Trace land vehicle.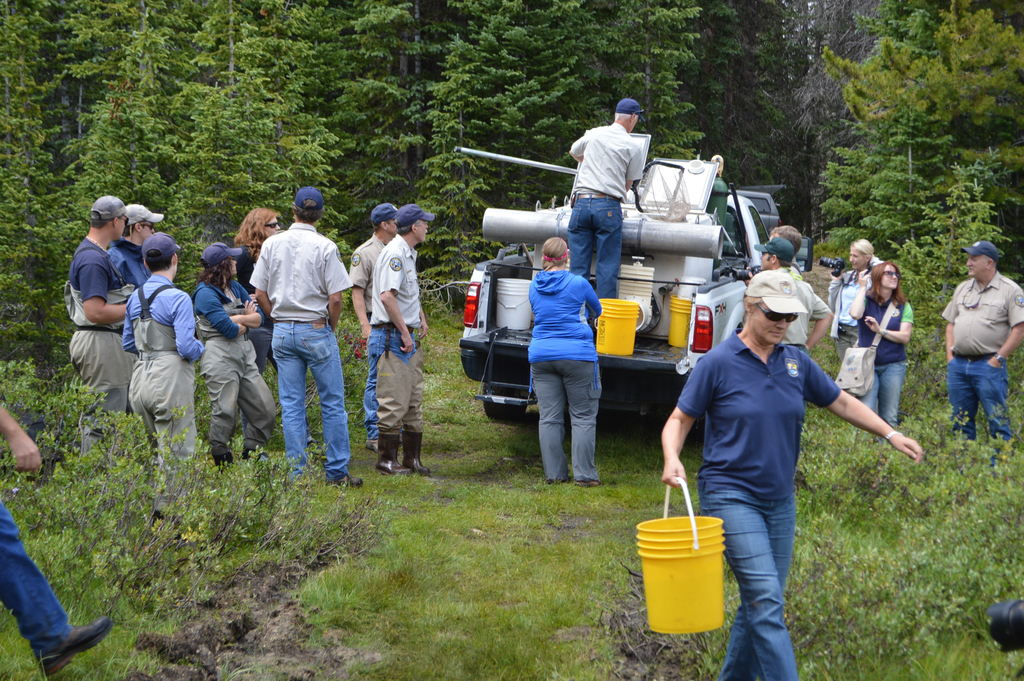
Traced to select_region(433, 163, 804, 461).
